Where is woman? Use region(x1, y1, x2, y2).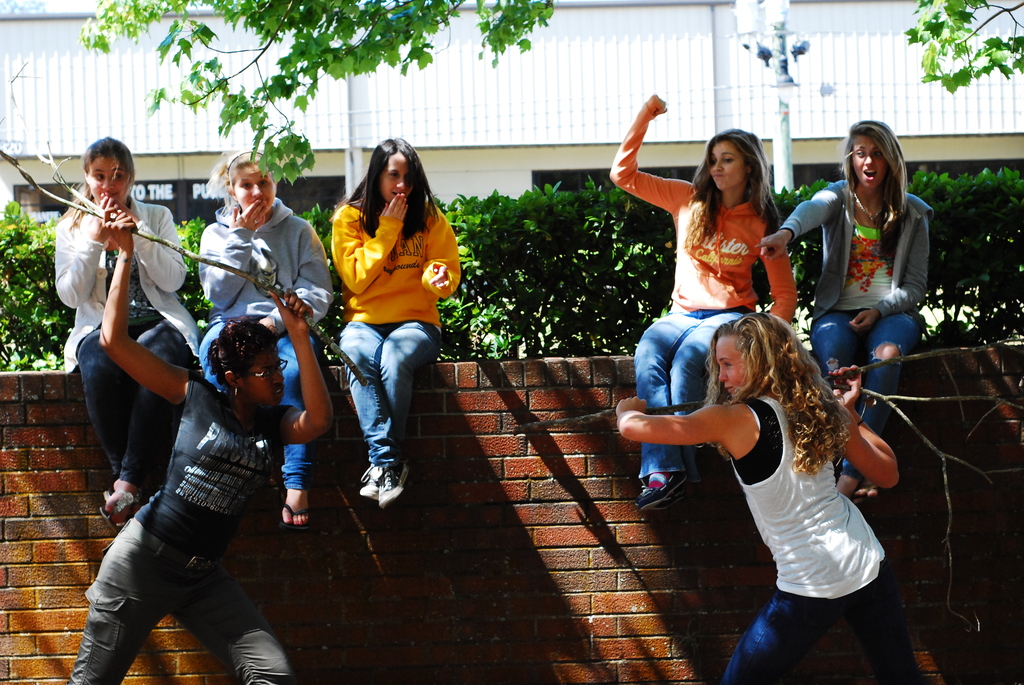
region(651, 288, 901, 667).
